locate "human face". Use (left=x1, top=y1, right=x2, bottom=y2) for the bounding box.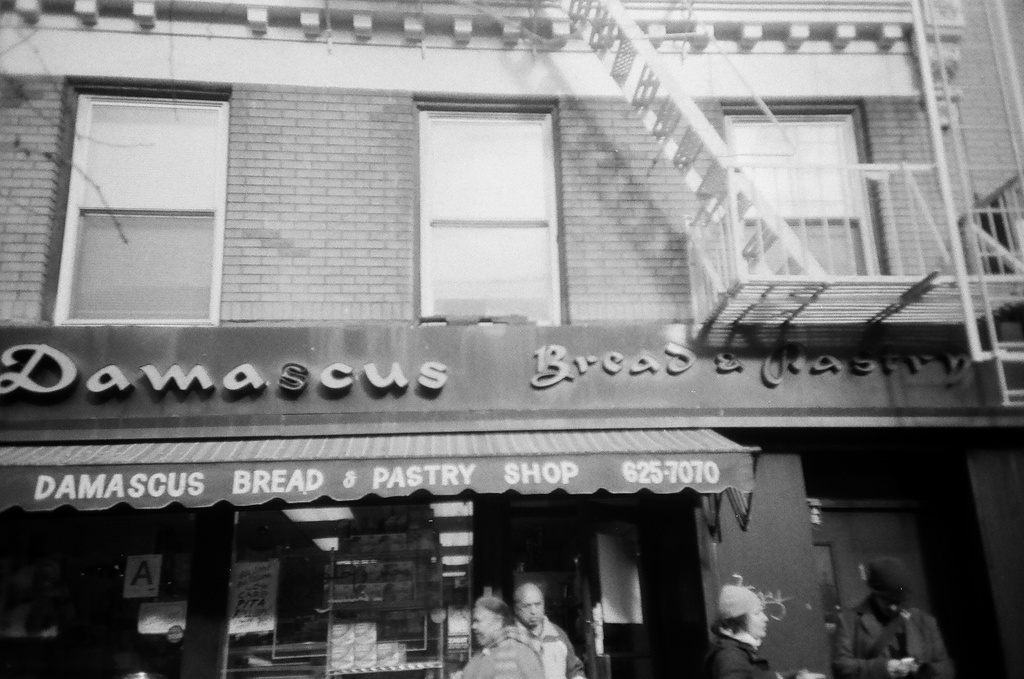
(left=469, top=609, right=496, bottom=647).
